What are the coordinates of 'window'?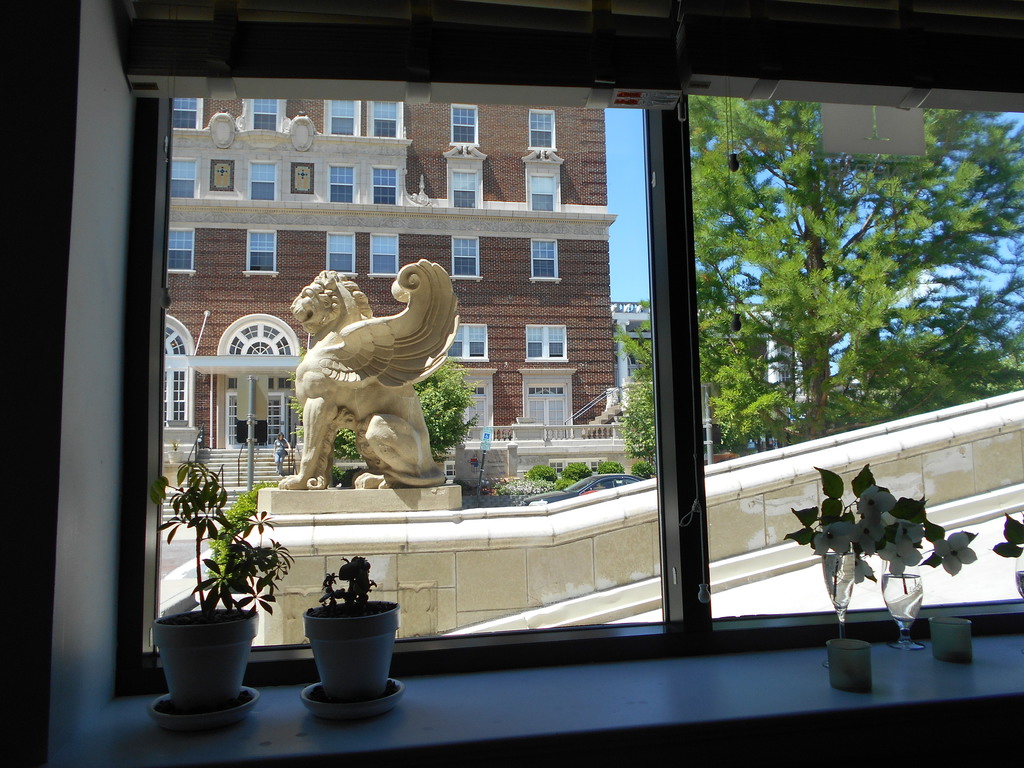
bbox=(325, 98, 363, 139).
